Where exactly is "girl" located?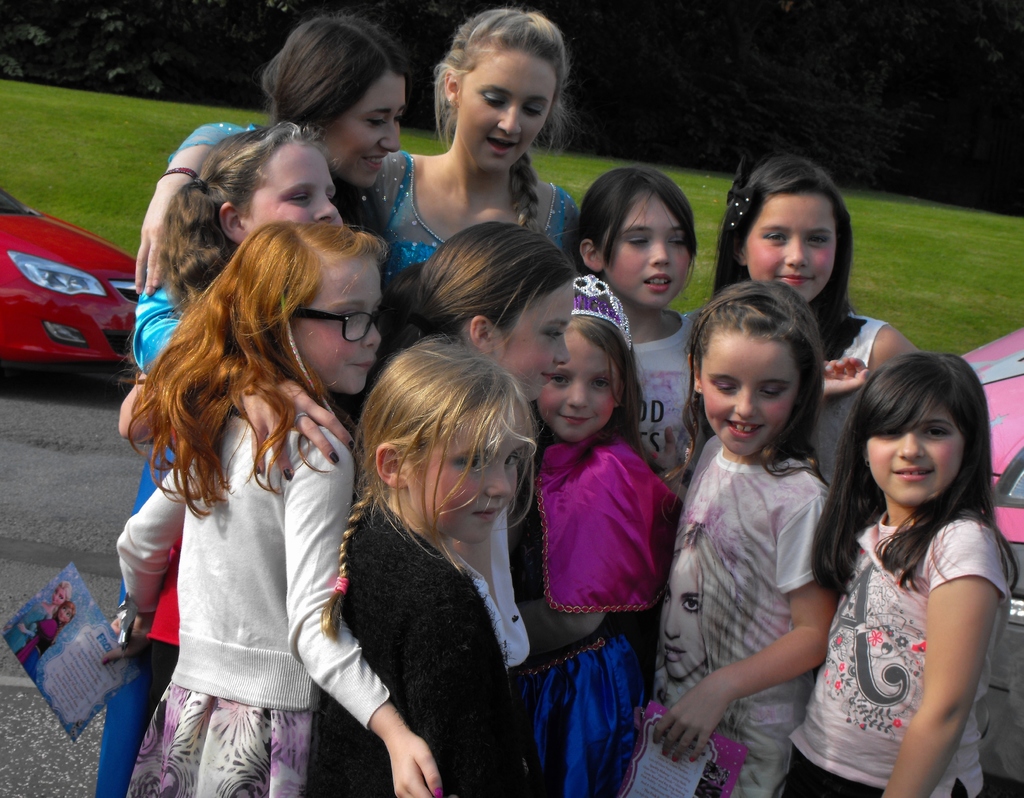
Its bounding box is region(637, 277, 829, 795).
